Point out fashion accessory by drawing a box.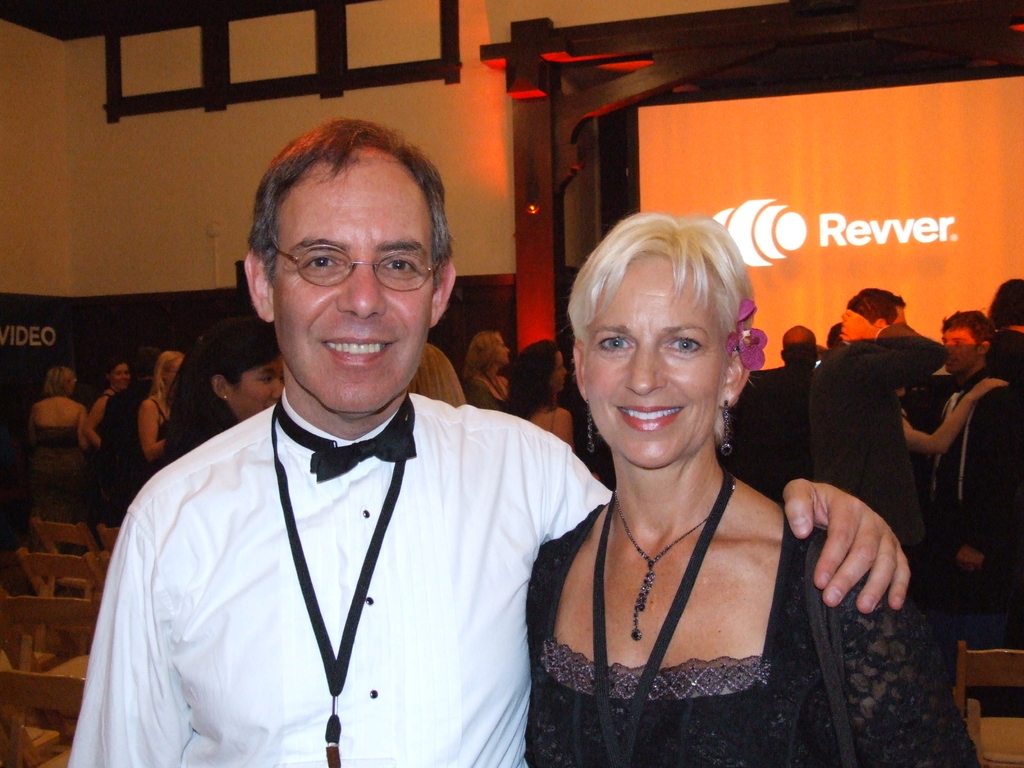
<box>620,486,733,628</box>.
